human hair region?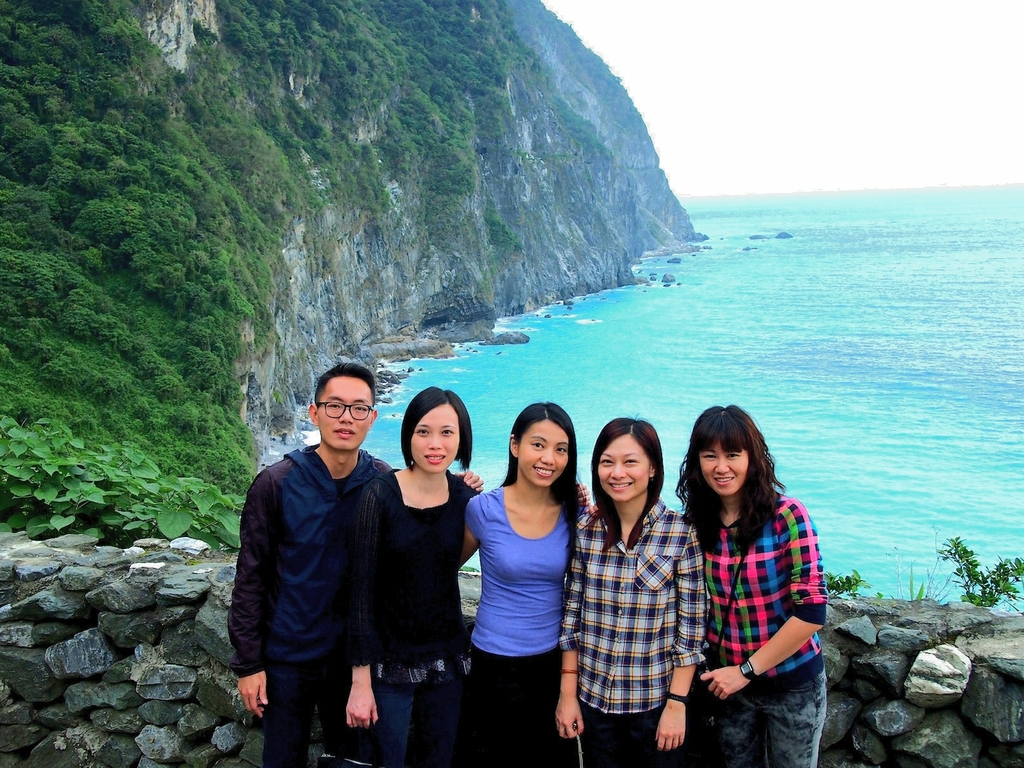
{"left": 401, "top": 385, "right": 474, "bottom": 471}
